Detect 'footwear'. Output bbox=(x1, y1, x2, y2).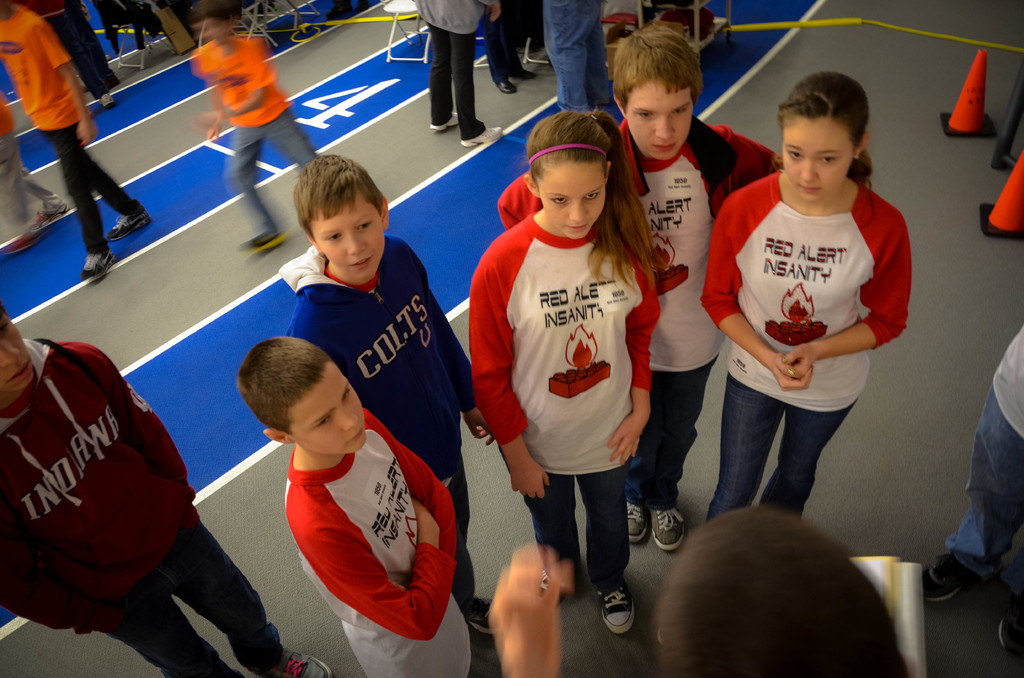
bbox=(109, 209, 151, 240).
